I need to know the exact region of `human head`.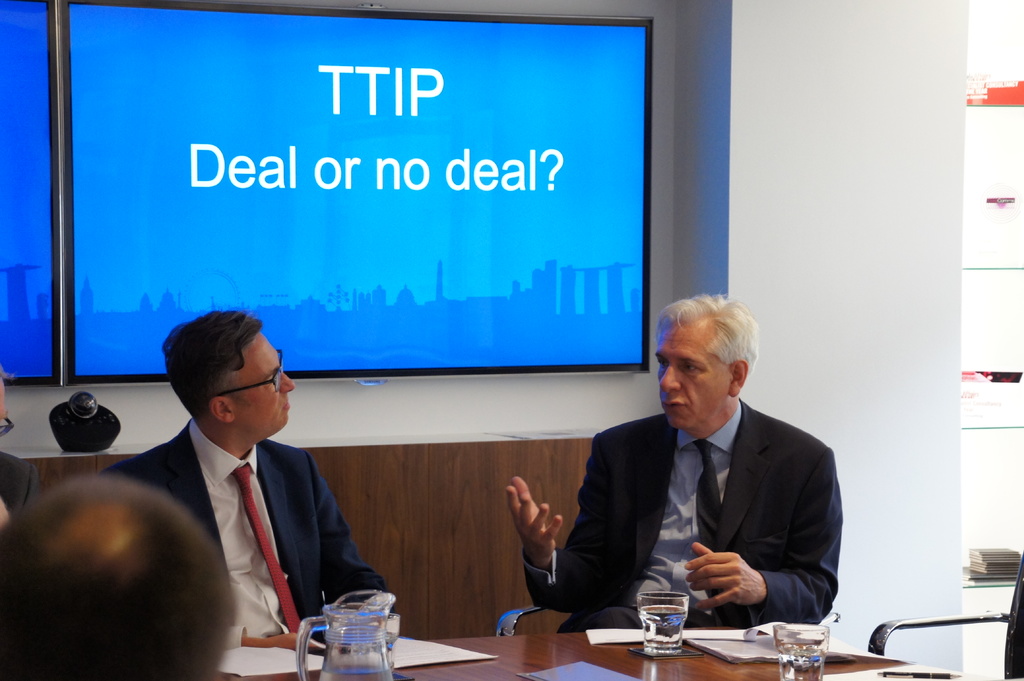
Region: bbox=(0, 476, 236, 680).
